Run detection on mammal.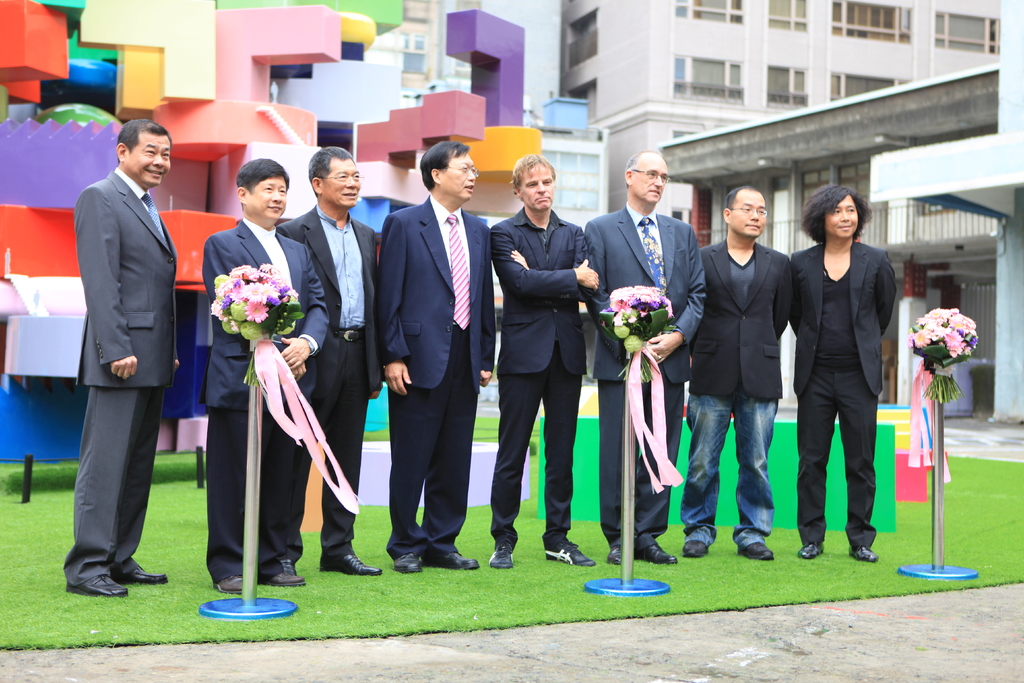
Result: (x1=381, y1=140, x2=491, y2=575).
